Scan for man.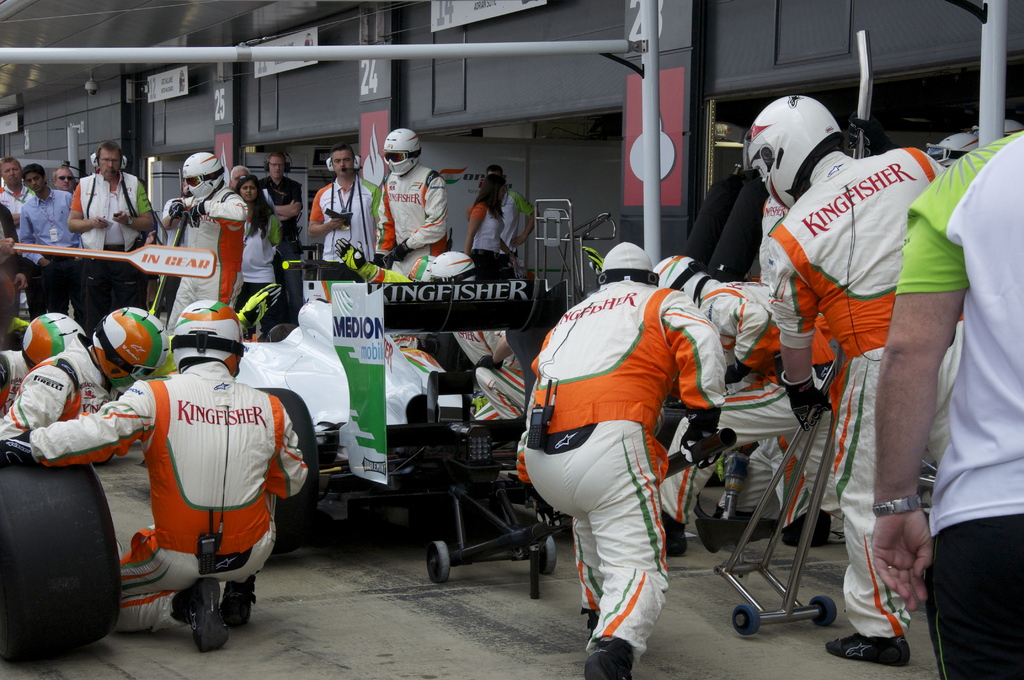
Scan result: 0 295 306 651.
